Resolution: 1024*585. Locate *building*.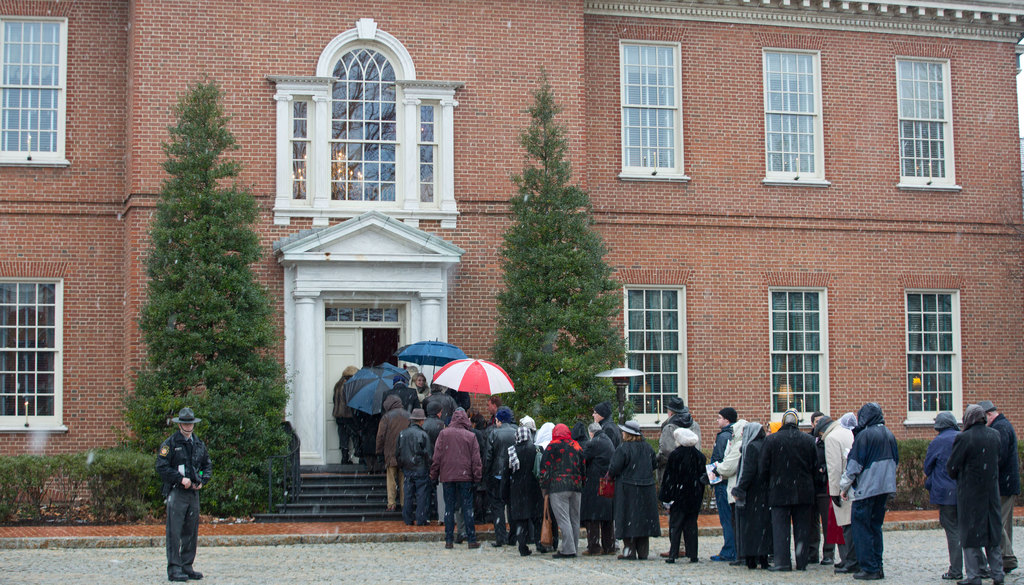
0/0/1023/515.
